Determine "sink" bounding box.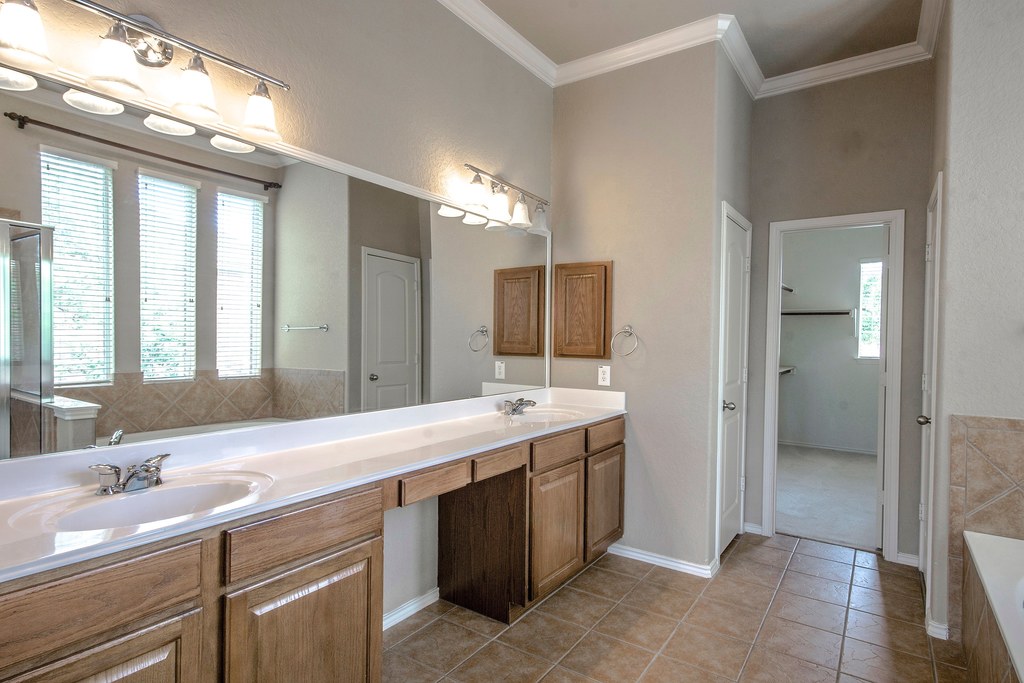
Determined: 43/452/274/531.
